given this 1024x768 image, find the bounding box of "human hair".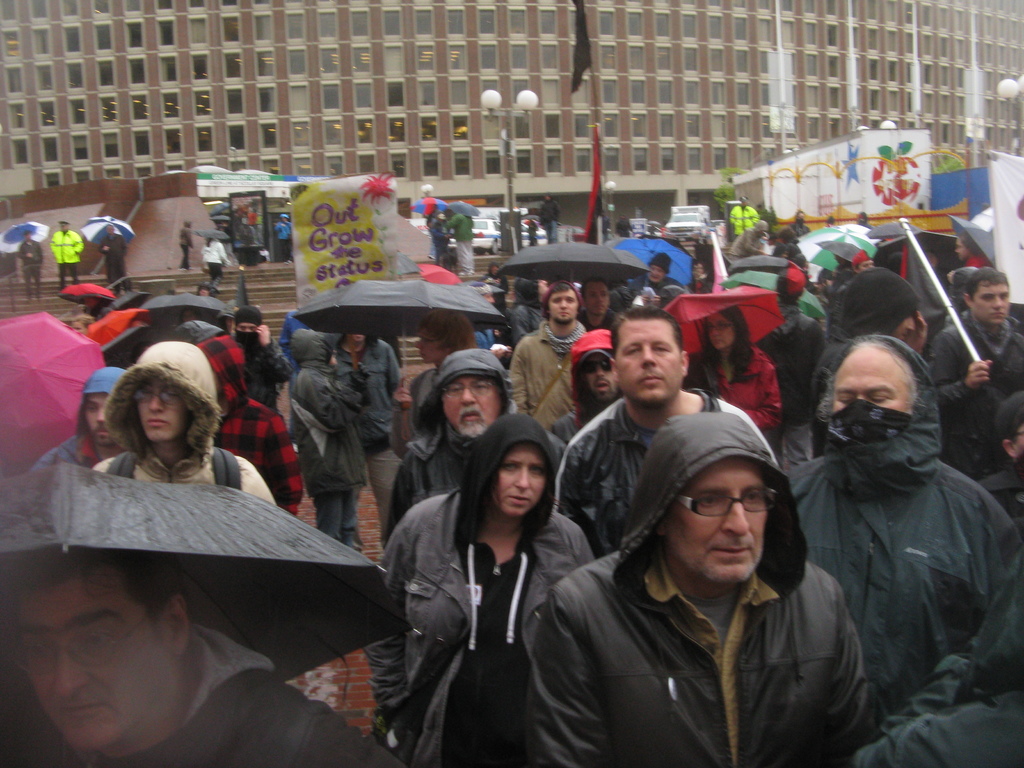
<box>198,286,211,296</box>.
